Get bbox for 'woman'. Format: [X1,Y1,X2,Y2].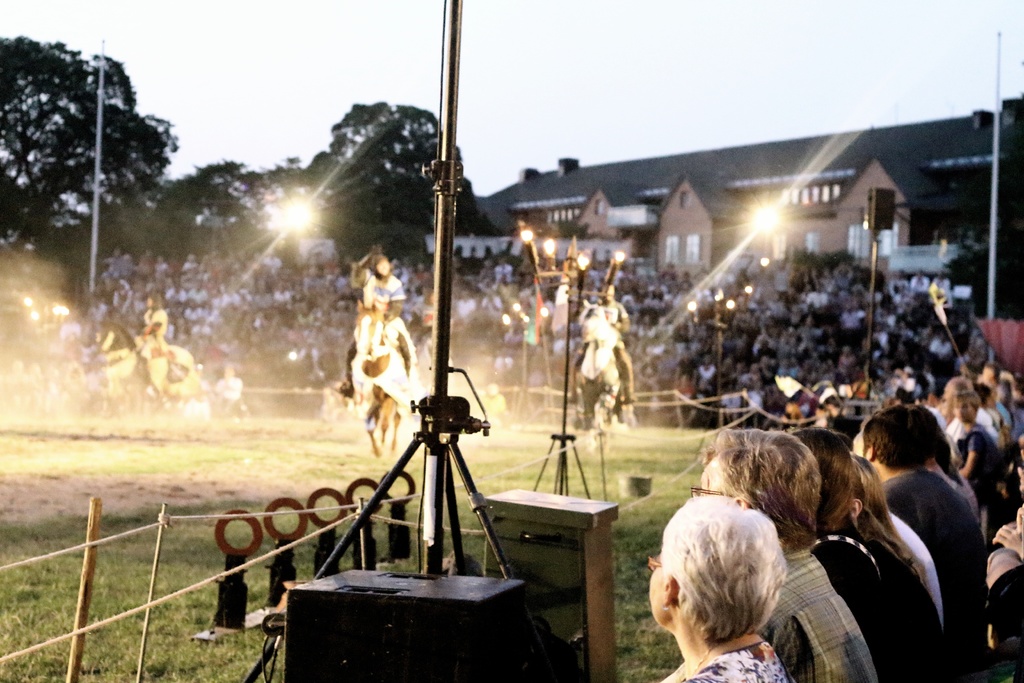
[783,430,908,682].
